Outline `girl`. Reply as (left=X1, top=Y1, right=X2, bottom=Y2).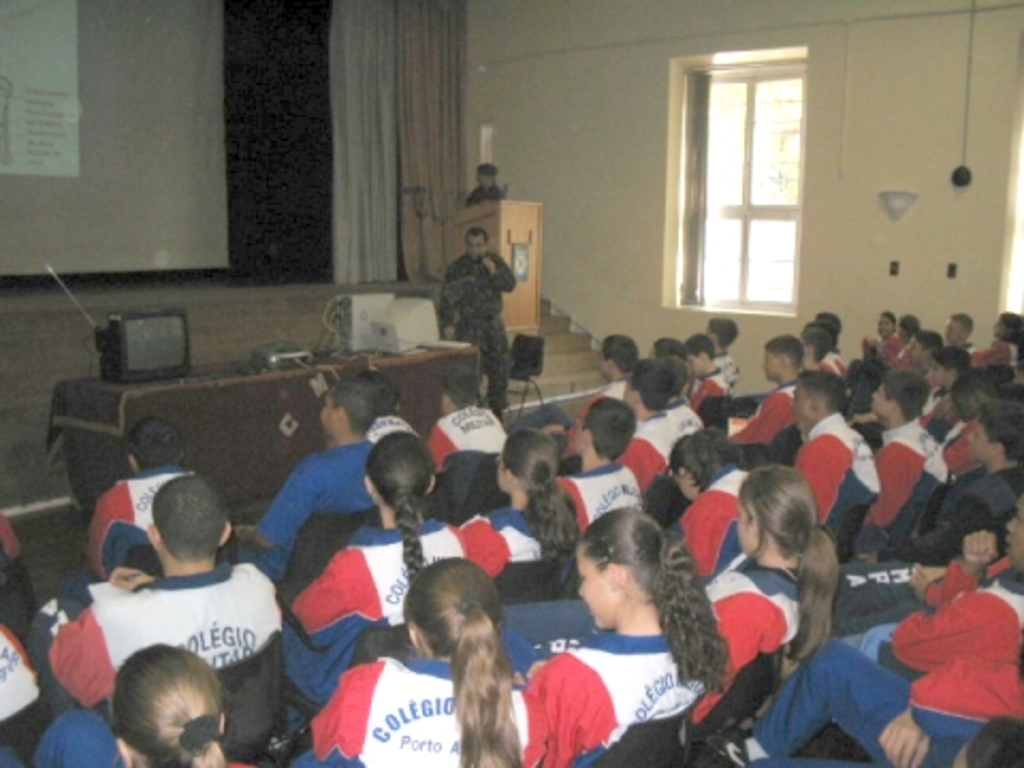
(left=506, top=461, right=841, bottom=727).
